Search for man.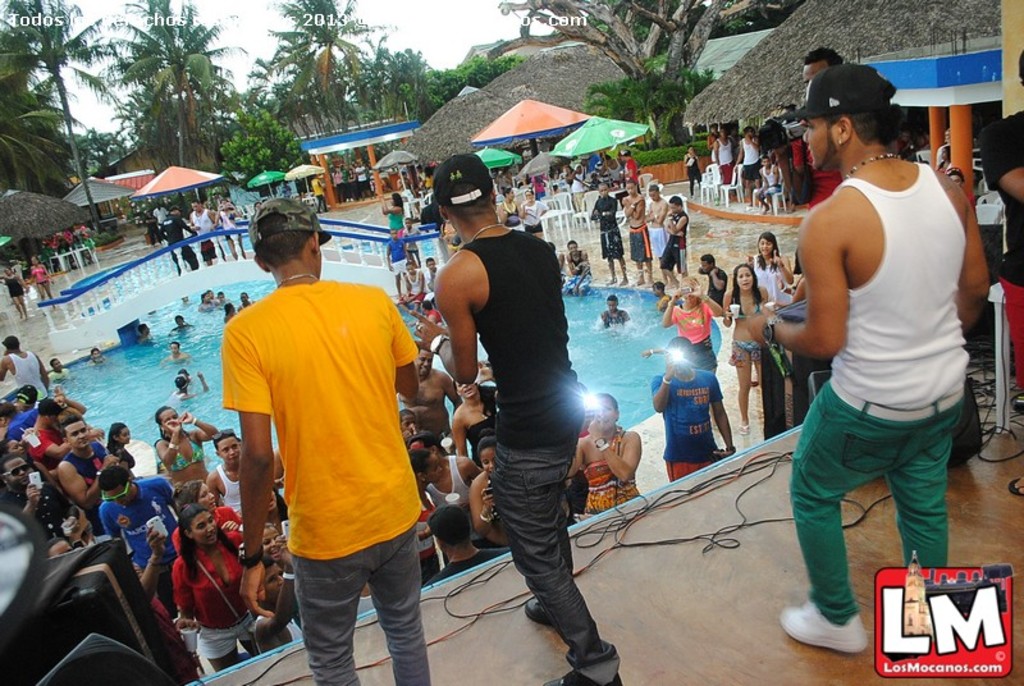
Found at l=430, t=151, r=623, b=685.
